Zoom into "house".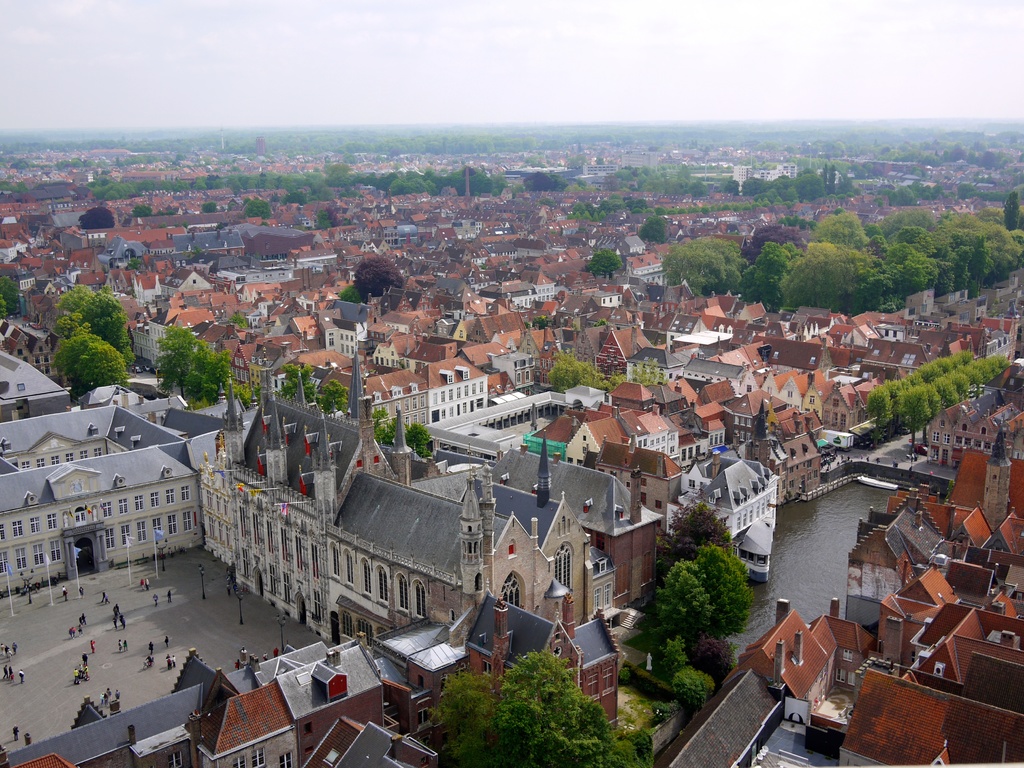
Zoom target: bbox(419, 351, 490, 430).
